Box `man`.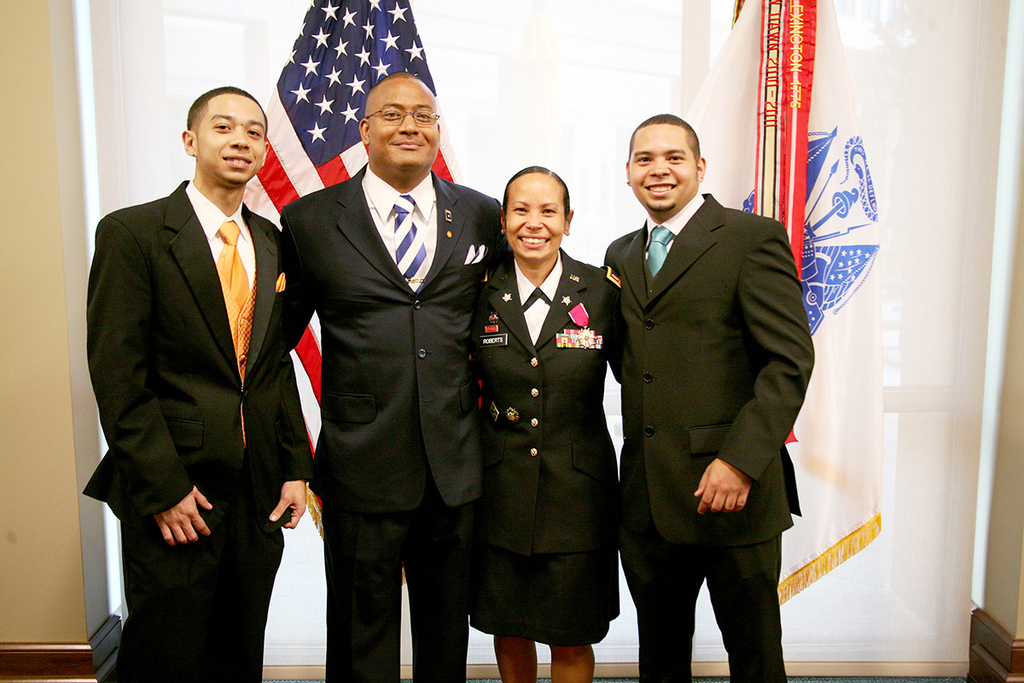
<box>280,71,517,682</box>.
